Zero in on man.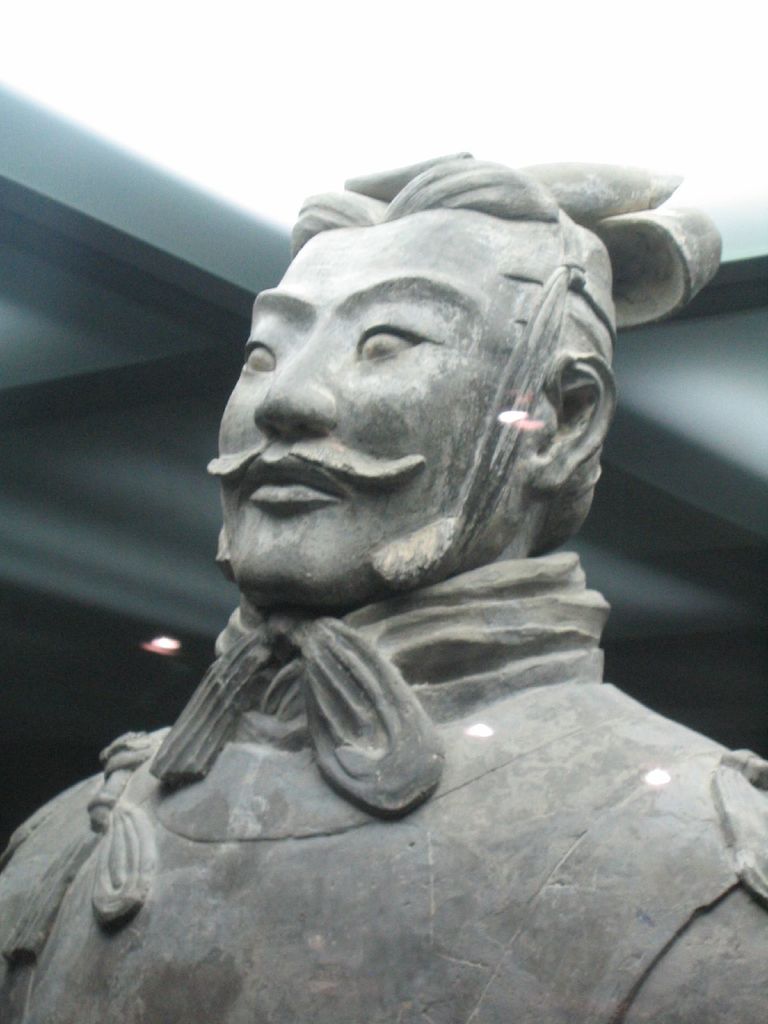
Zeroed in: 0, 145, 767, 1023.
